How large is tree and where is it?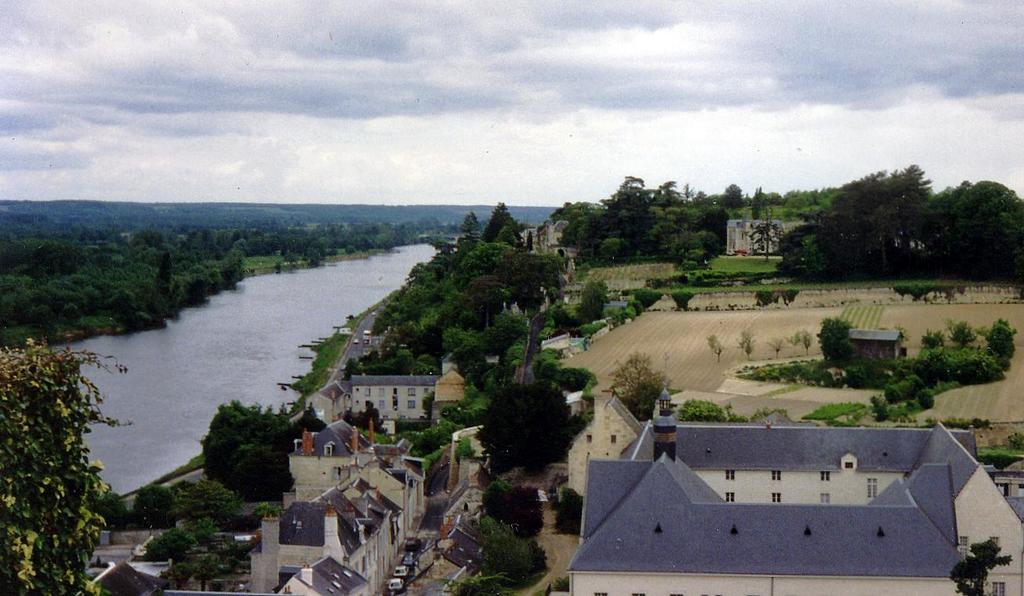
Bounding box: 893,283,945,300.
